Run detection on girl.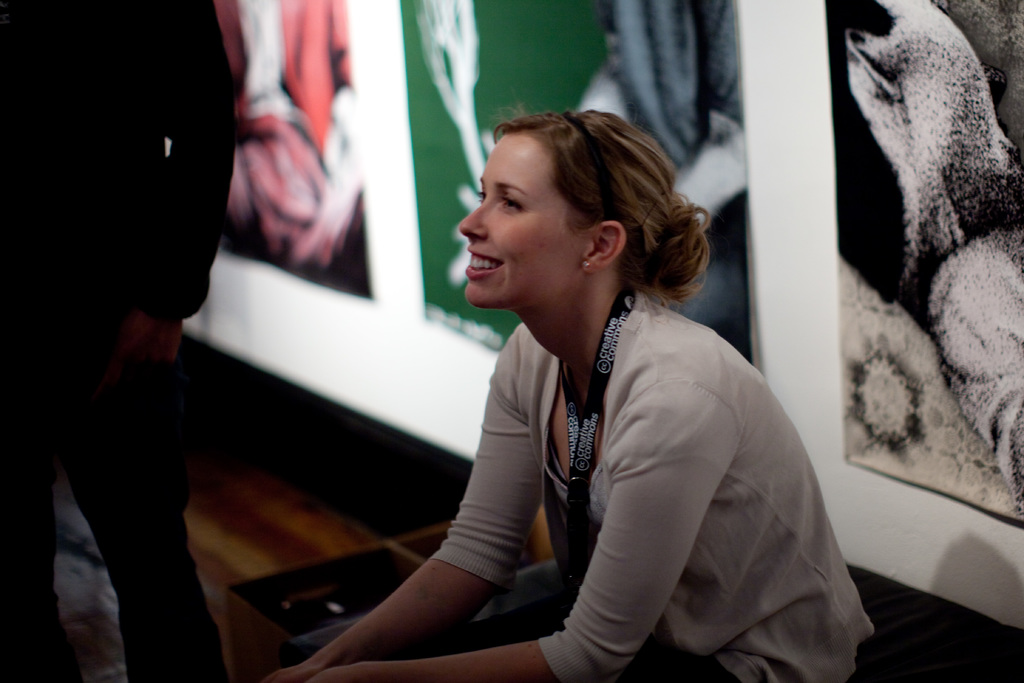
Result: rect(259, 104, 874, 682).
